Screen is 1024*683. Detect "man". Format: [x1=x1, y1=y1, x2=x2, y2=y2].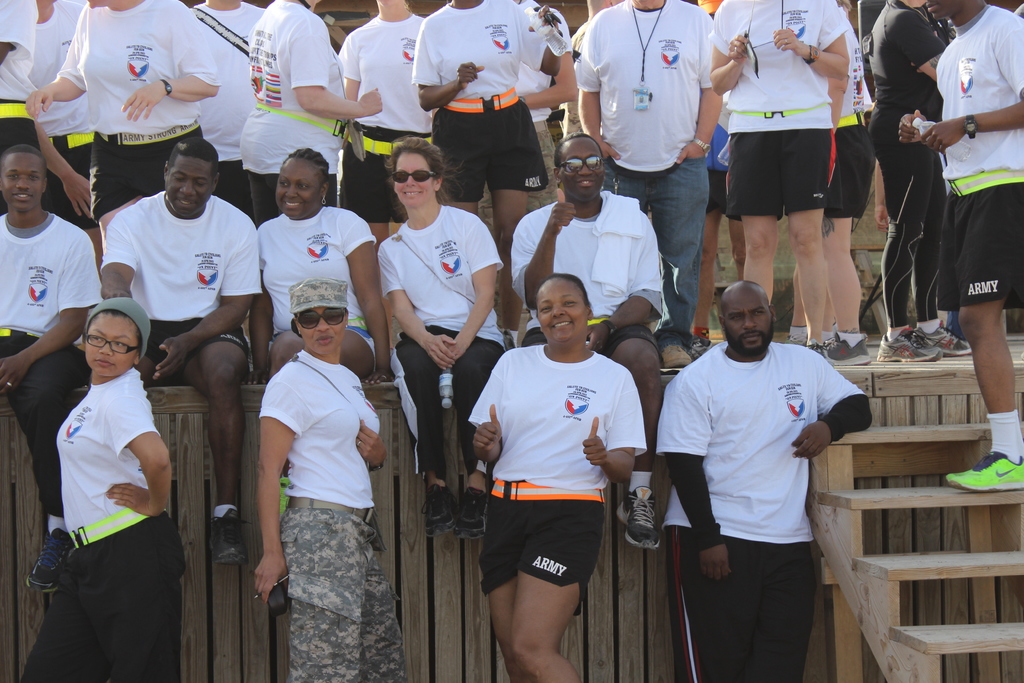
[x1=0, y1=147, x2=100, y2=593].
